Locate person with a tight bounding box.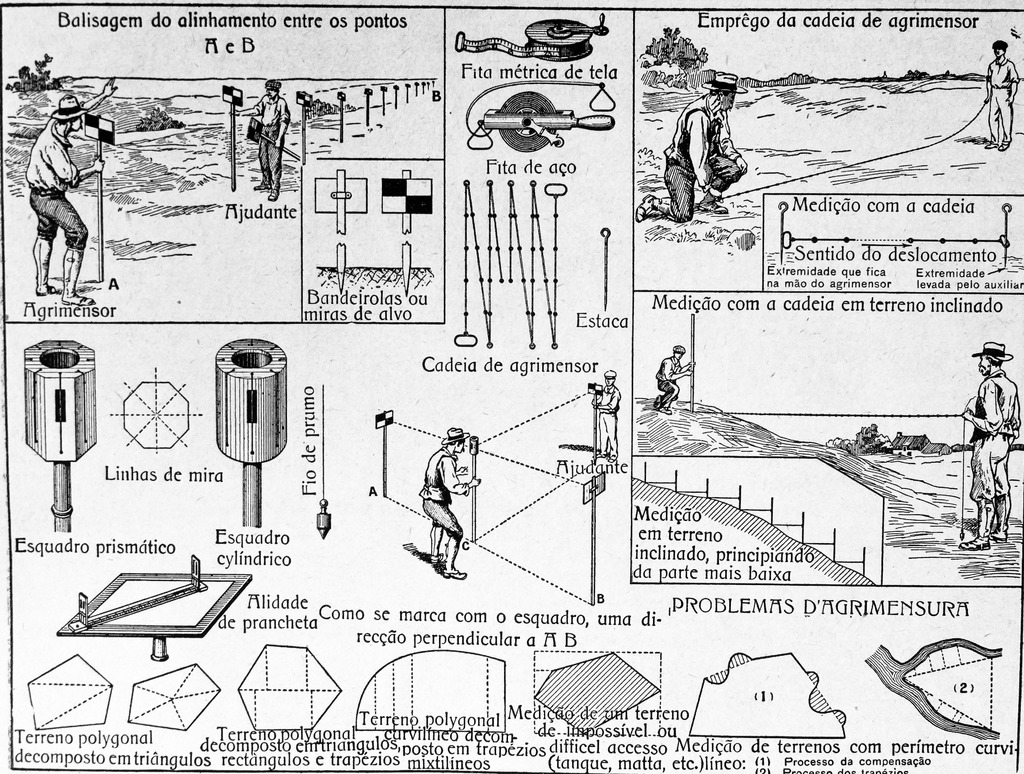
(592, 371, 625, 462).
